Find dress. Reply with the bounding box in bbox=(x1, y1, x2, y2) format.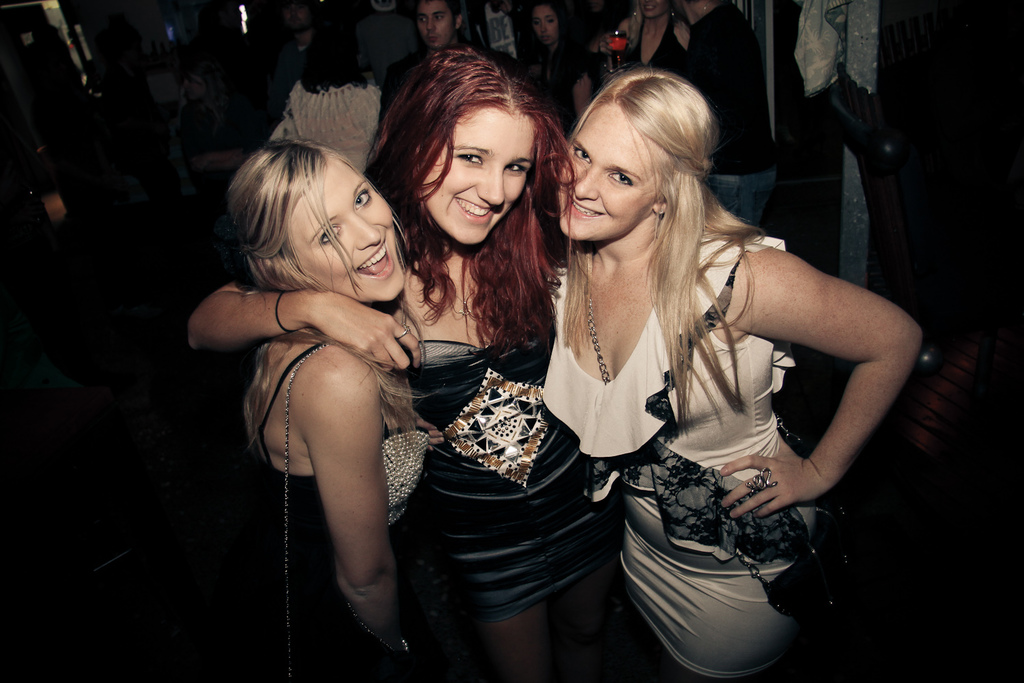
bbox=(239, 339, 429, 682).
